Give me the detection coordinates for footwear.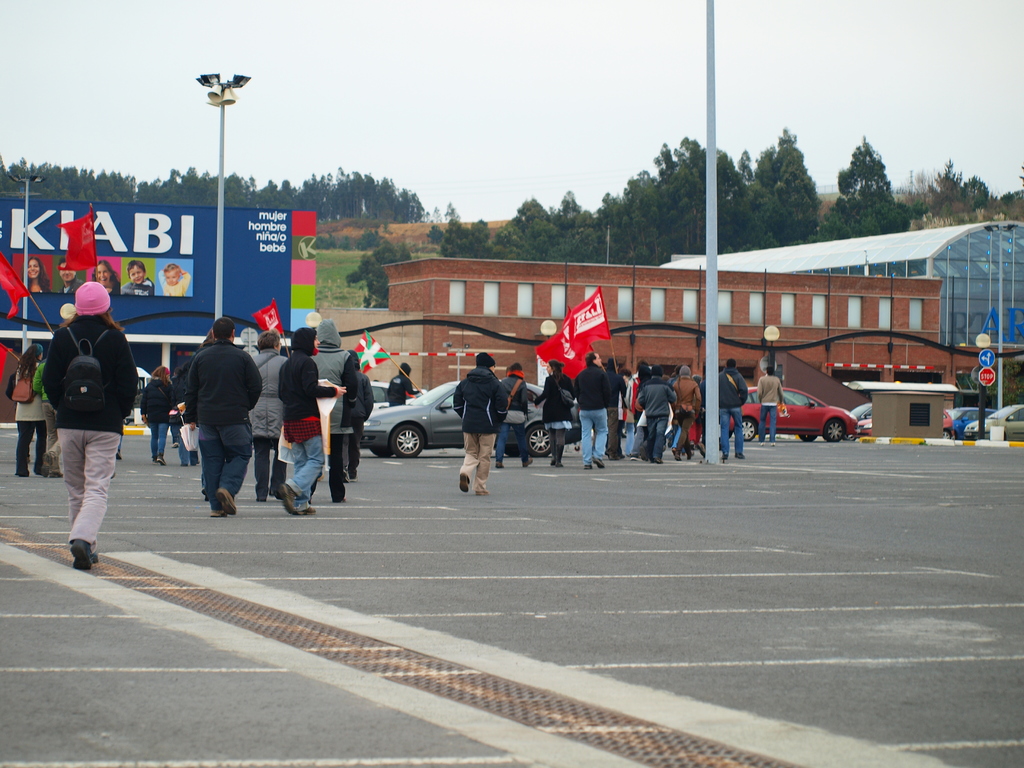
[left=522, top=457, right=532, bottom=467].
